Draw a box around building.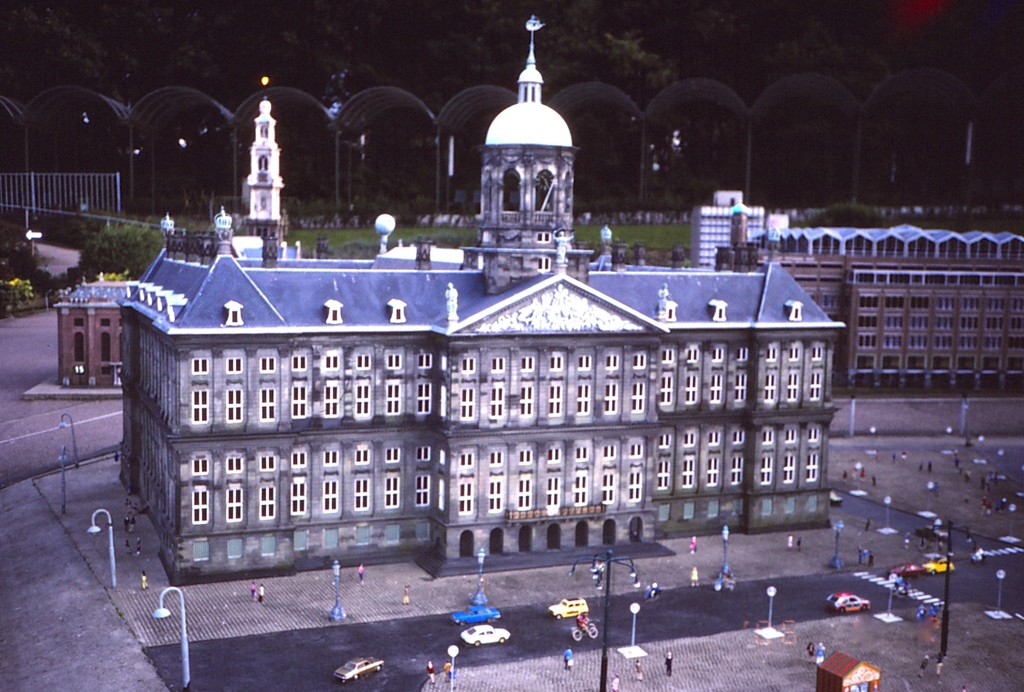
[left=711, top=205, right=1023, bottom=395].
